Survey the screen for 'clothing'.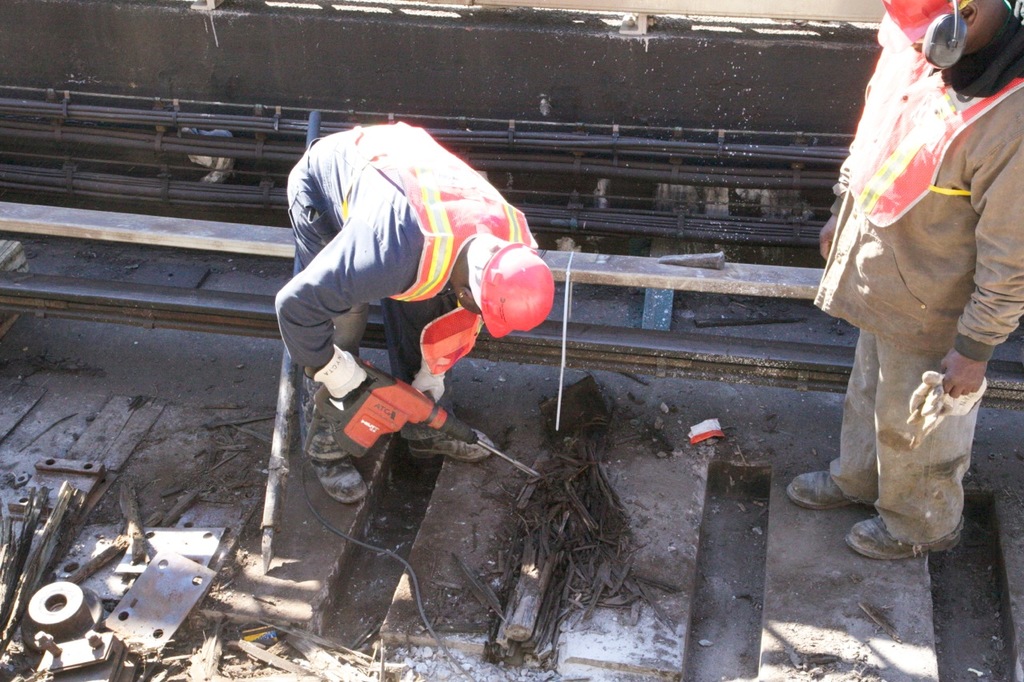
Survey found: crop(800, 0, 1022, 539).
